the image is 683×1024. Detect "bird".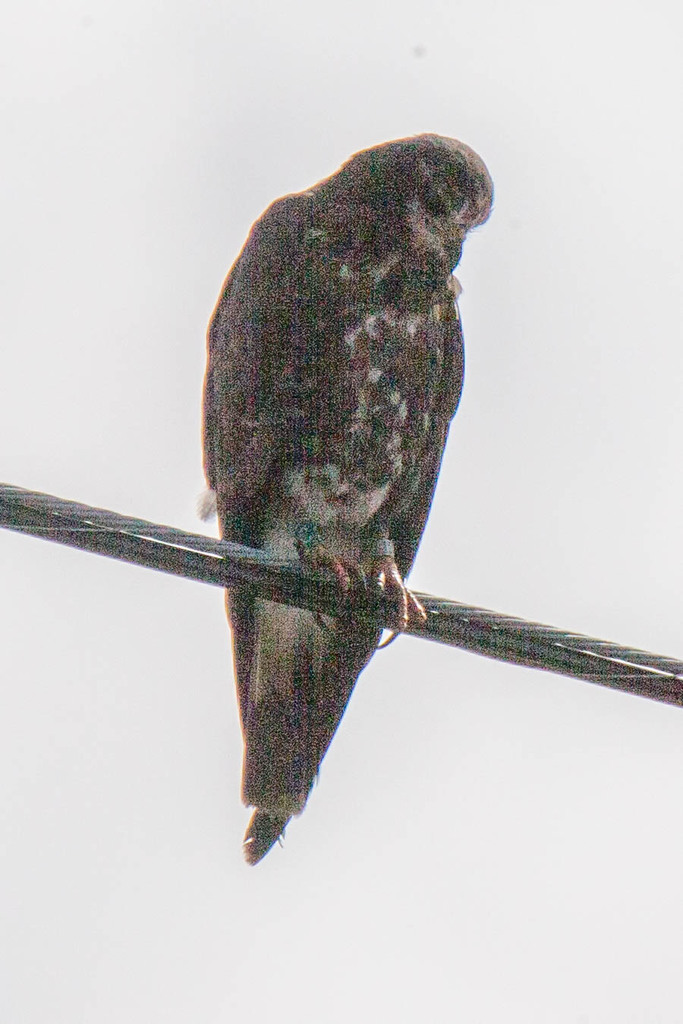
Detection: 147 134 579 849.
